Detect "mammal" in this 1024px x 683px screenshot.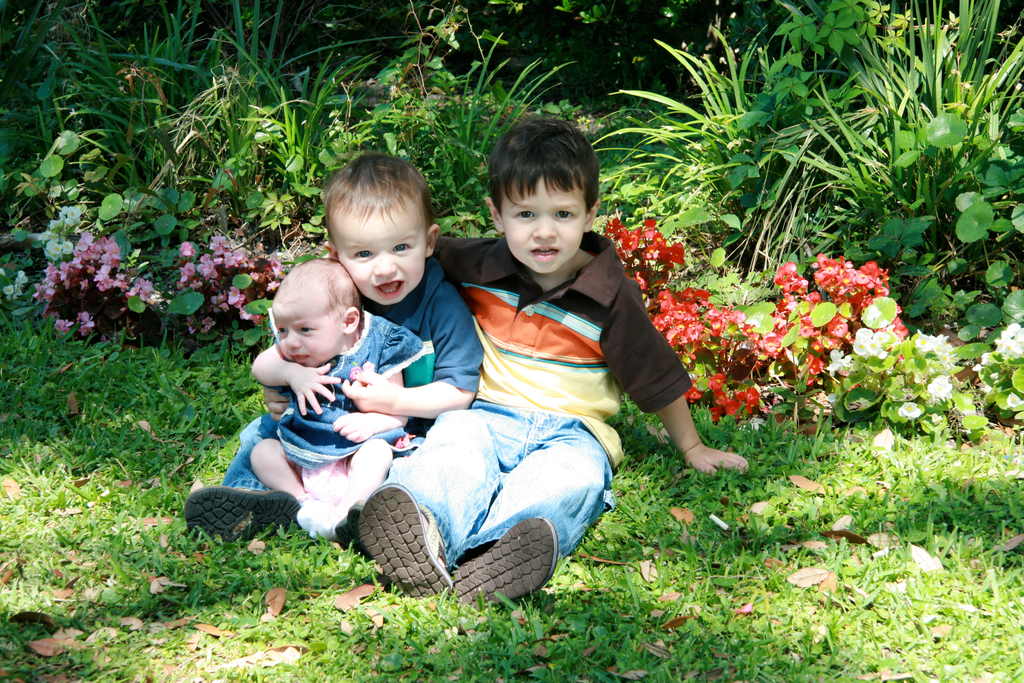
Detection: <bbox>427, 117, 746, 613</bbox>.
